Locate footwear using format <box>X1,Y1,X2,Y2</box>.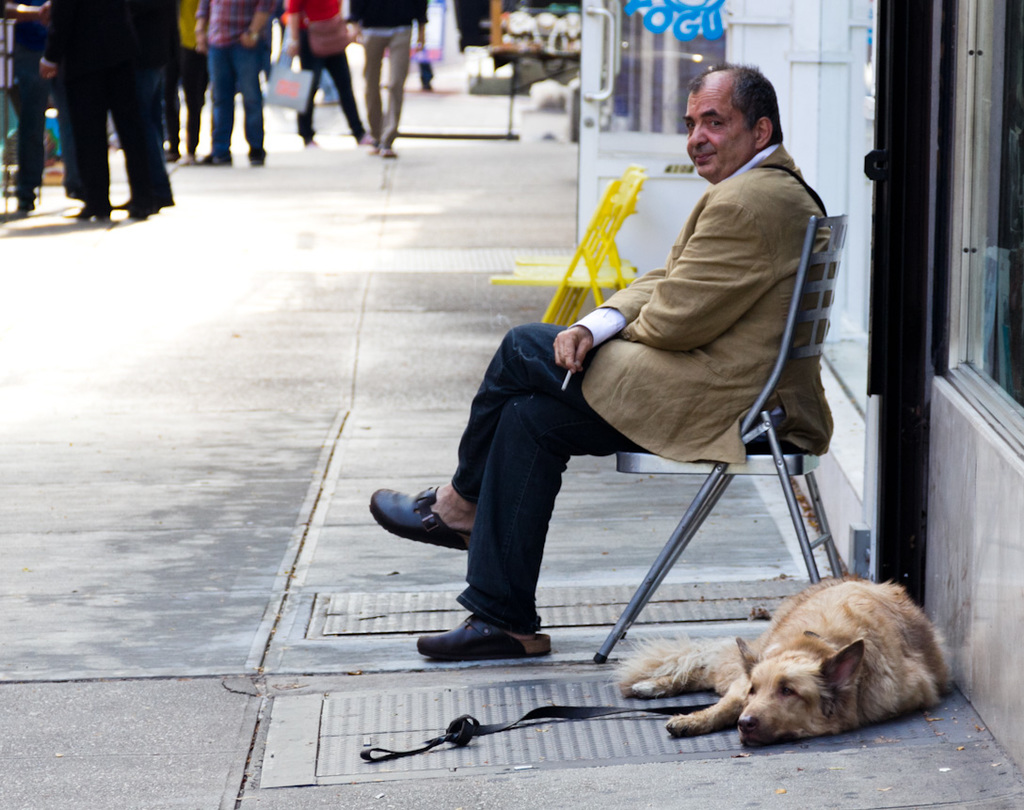
<box>411,615,552,657</box>.
